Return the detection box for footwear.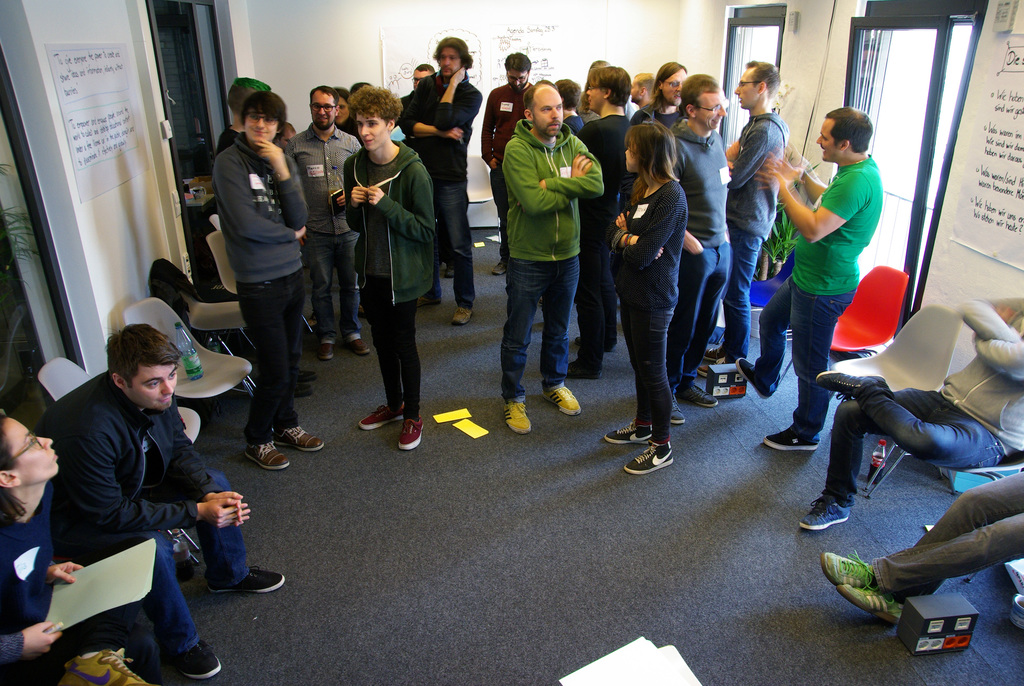
[543, 382, 582, 416].
